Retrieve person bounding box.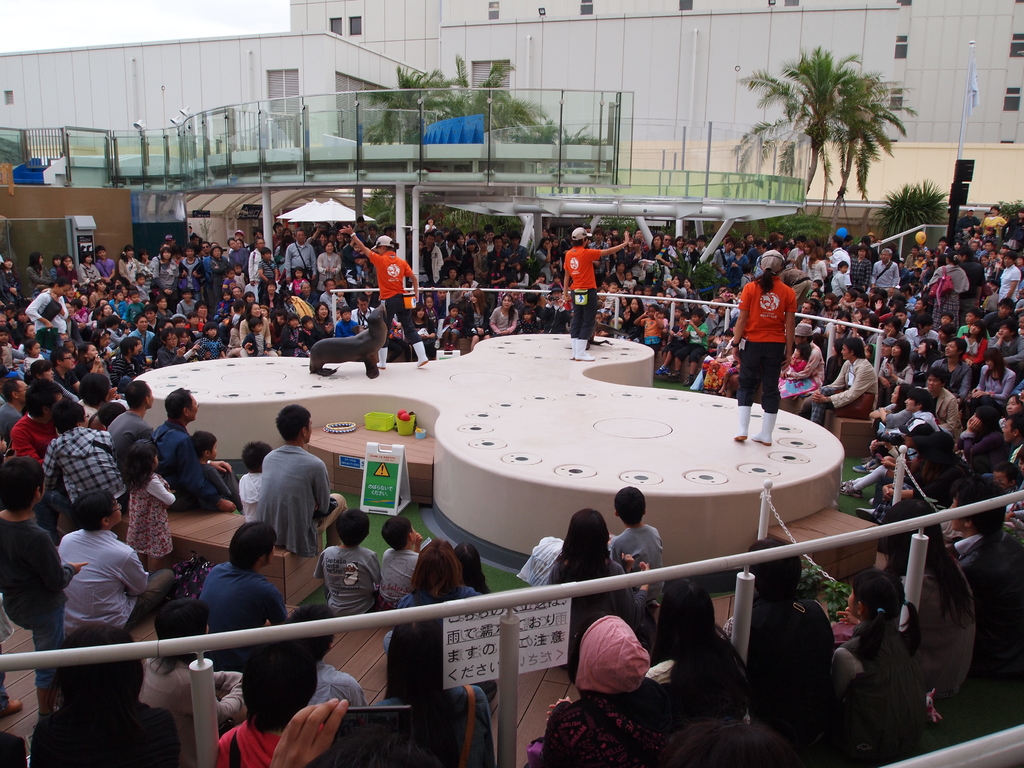
Bounding box: <bbox>470, 239, 484, 280</bbox>.
